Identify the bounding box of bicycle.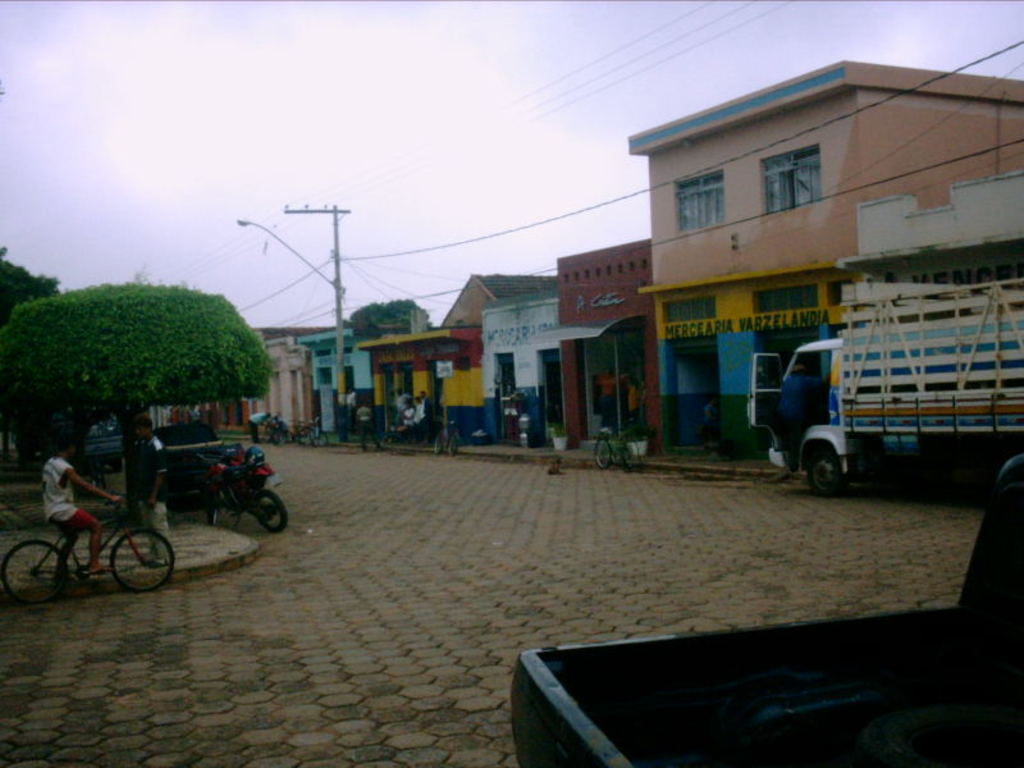
[left=431, top=415, right=462, bottom=457].
